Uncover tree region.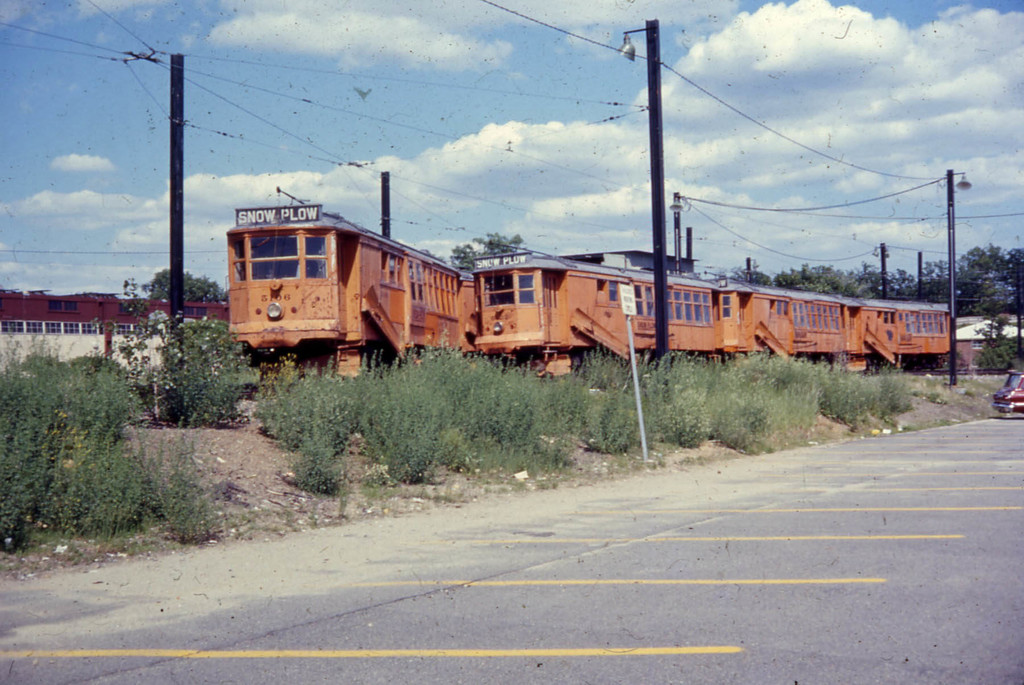
Uncovered: [140, 268, 226, 306].
